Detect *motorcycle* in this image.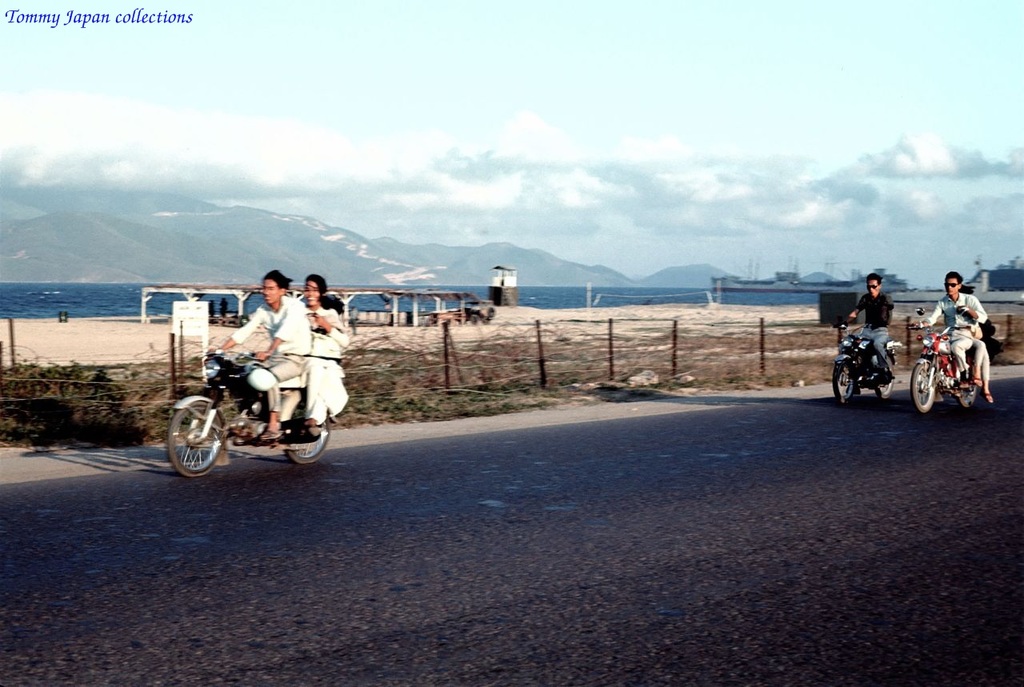
Detection: l=907, t=306, r=980, b=419.
